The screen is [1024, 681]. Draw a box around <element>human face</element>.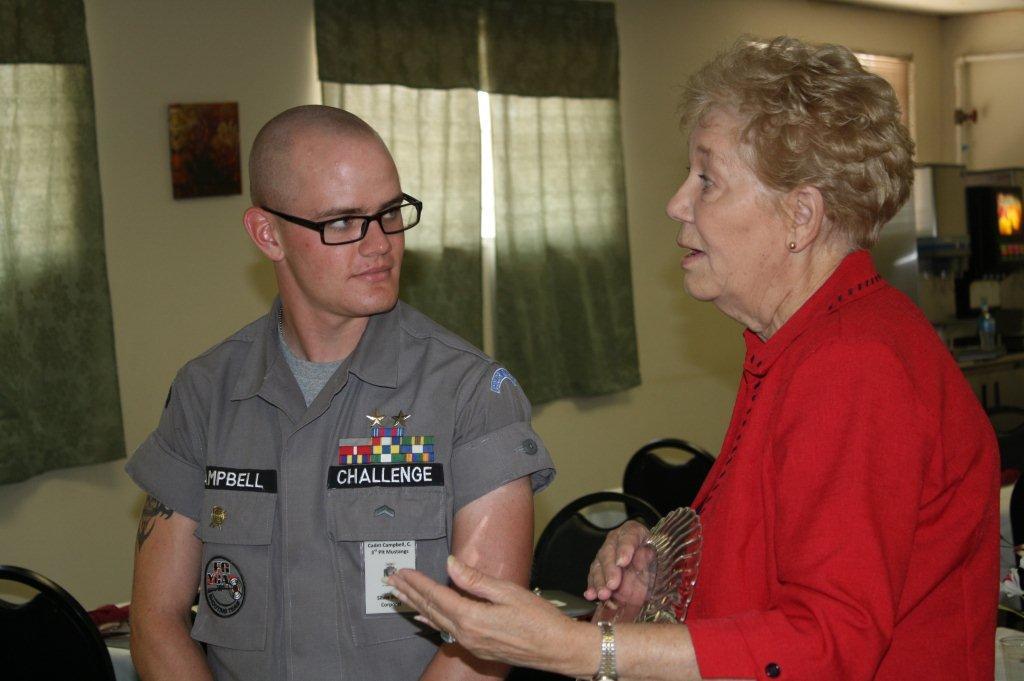
(left=277, top=156, right=406, bottom=311).
